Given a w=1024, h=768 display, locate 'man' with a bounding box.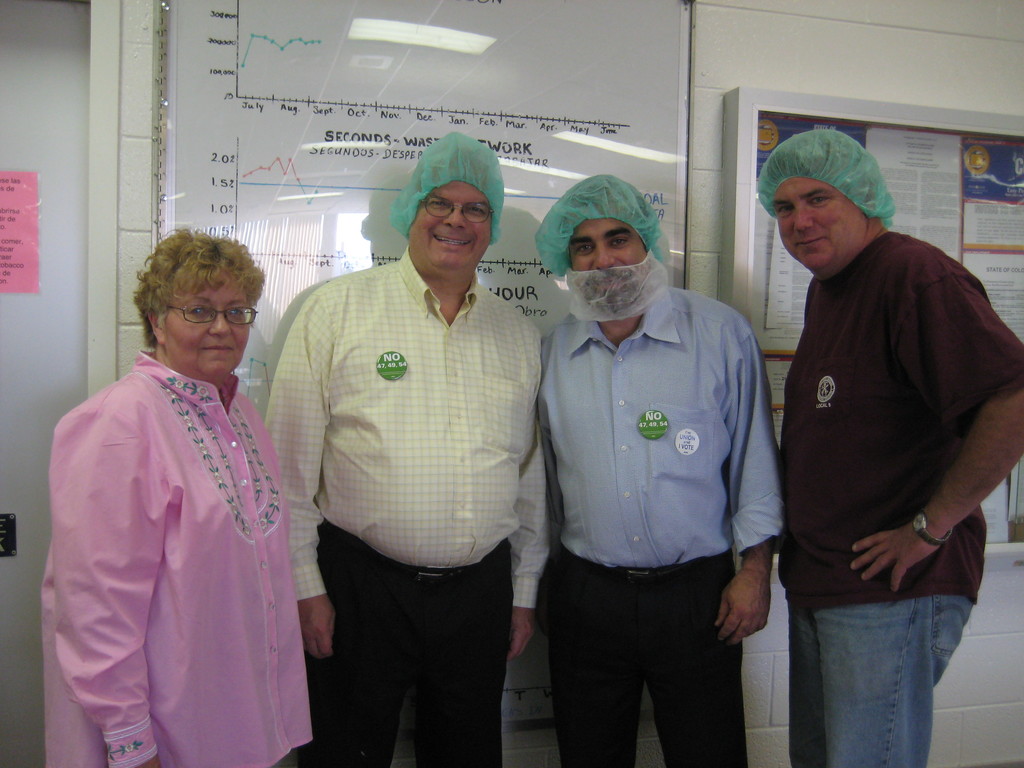
Located: 742, 103, 1014, 755.
